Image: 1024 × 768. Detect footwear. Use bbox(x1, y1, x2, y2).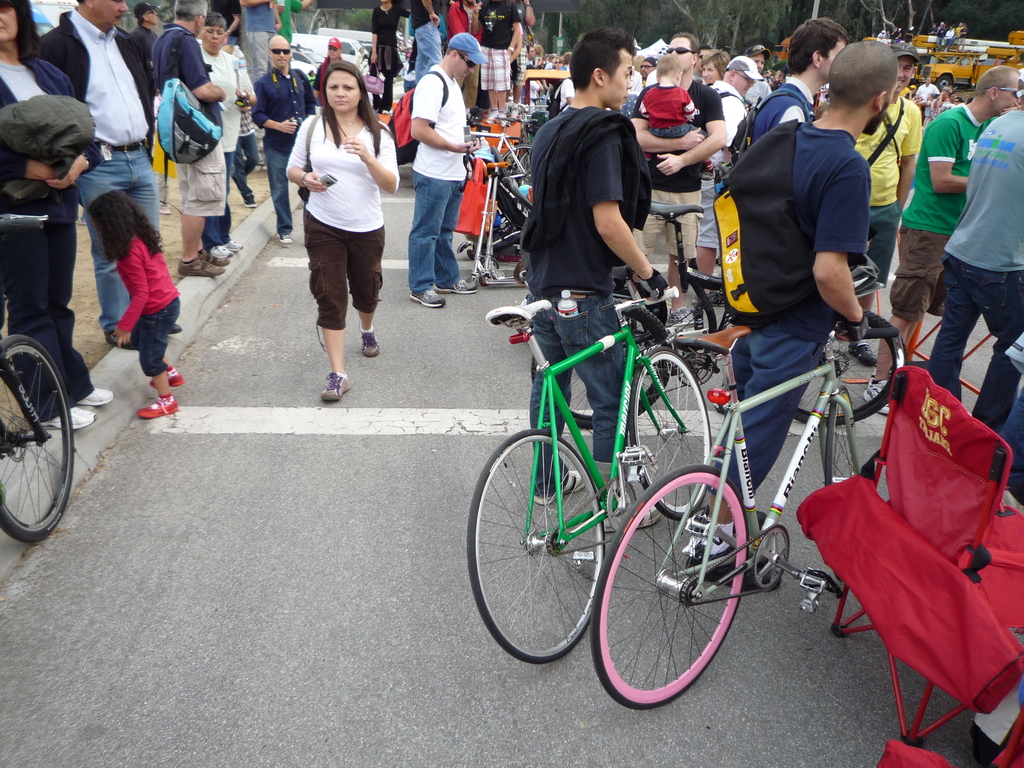
bbox(242, 188, 260, 208).
